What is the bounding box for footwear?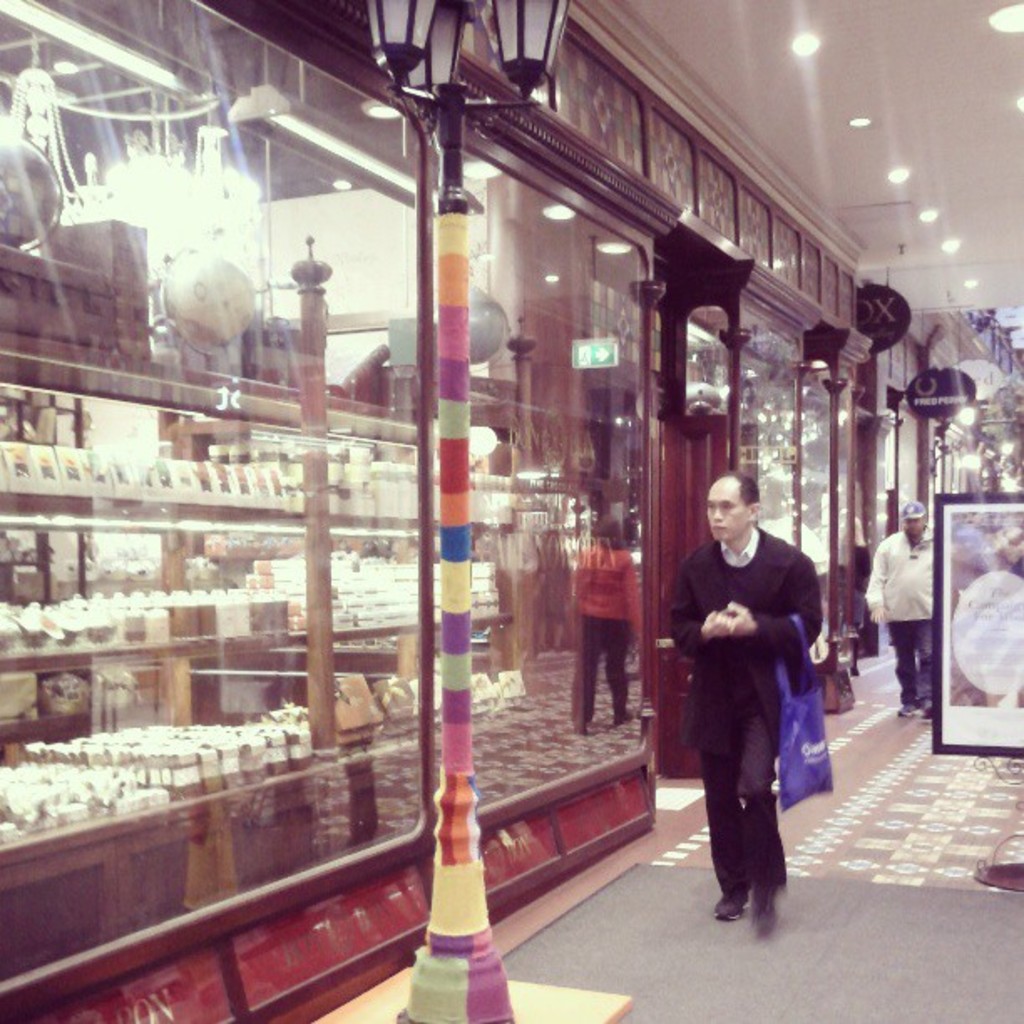
select_region(748, 897, 773, 932).
